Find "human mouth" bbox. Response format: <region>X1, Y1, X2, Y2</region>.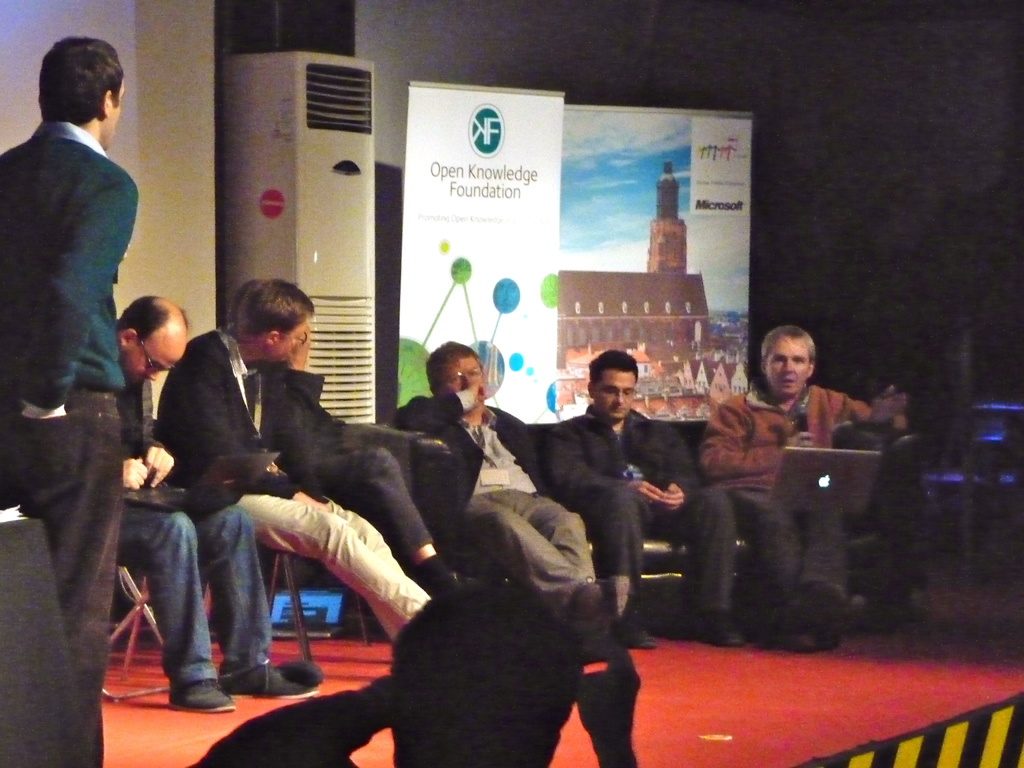
<region>779, 376, 799, 388</region>.
